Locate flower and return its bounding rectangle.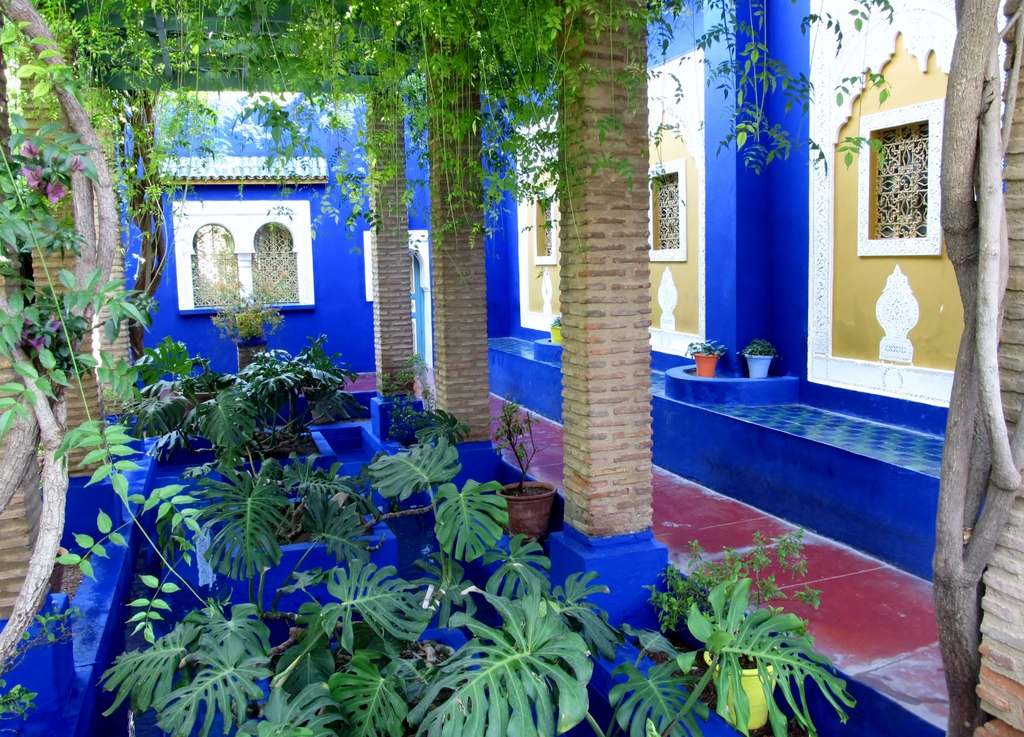
left=20, top=164, right=47, bottom=200.
